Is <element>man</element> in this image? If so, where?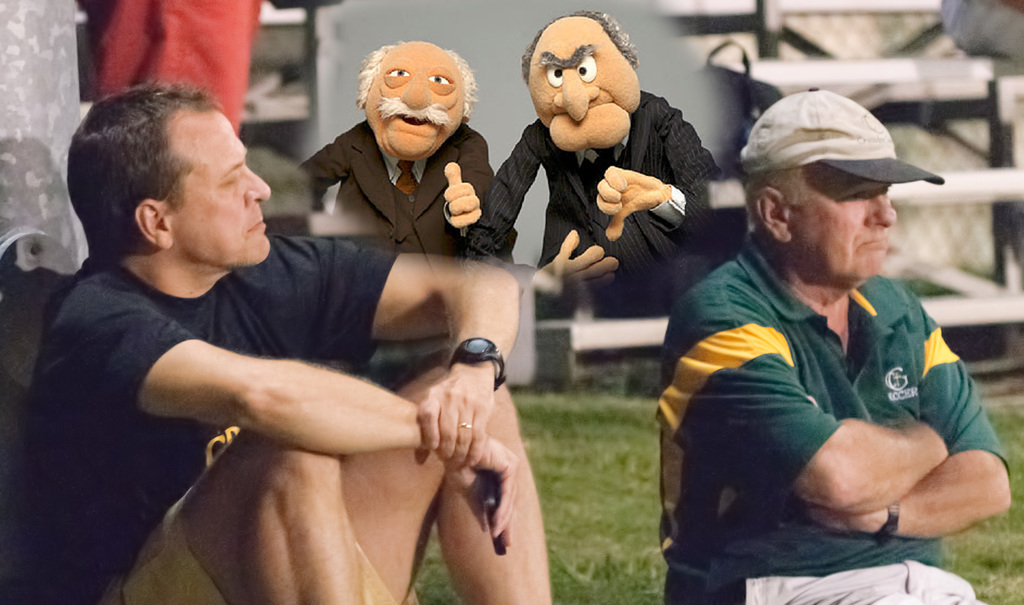
Yes, at [left=652, top=76, right=1008, bottom=604].
